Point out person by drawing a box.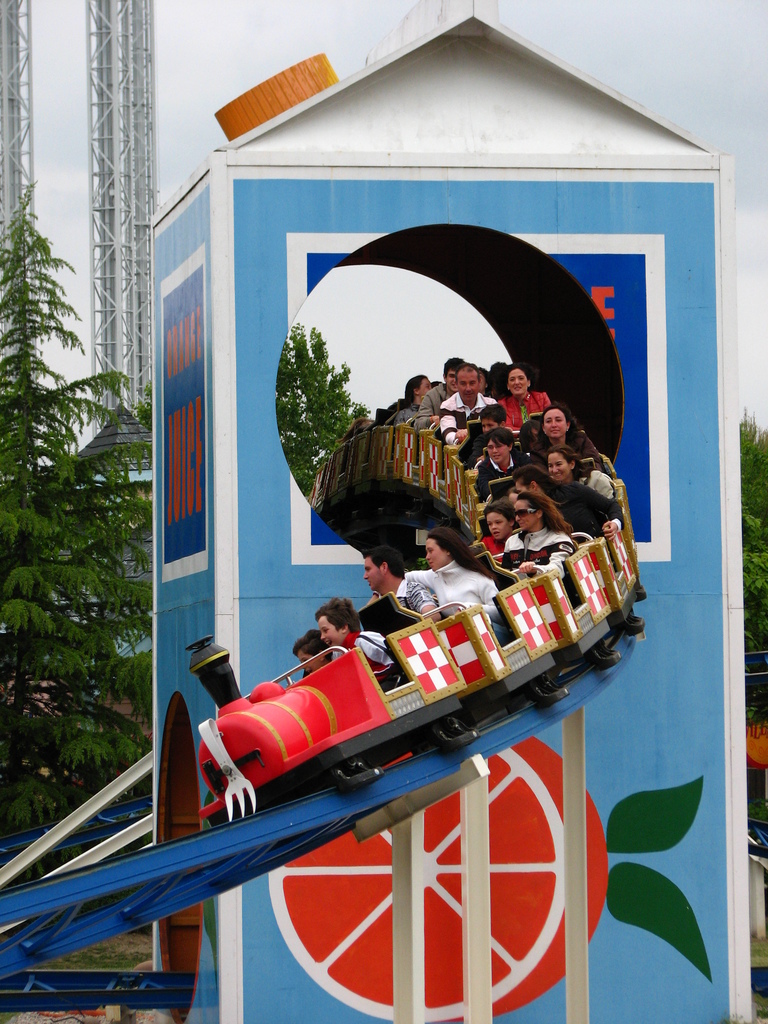
select_region(317, 603, 401, 683).
